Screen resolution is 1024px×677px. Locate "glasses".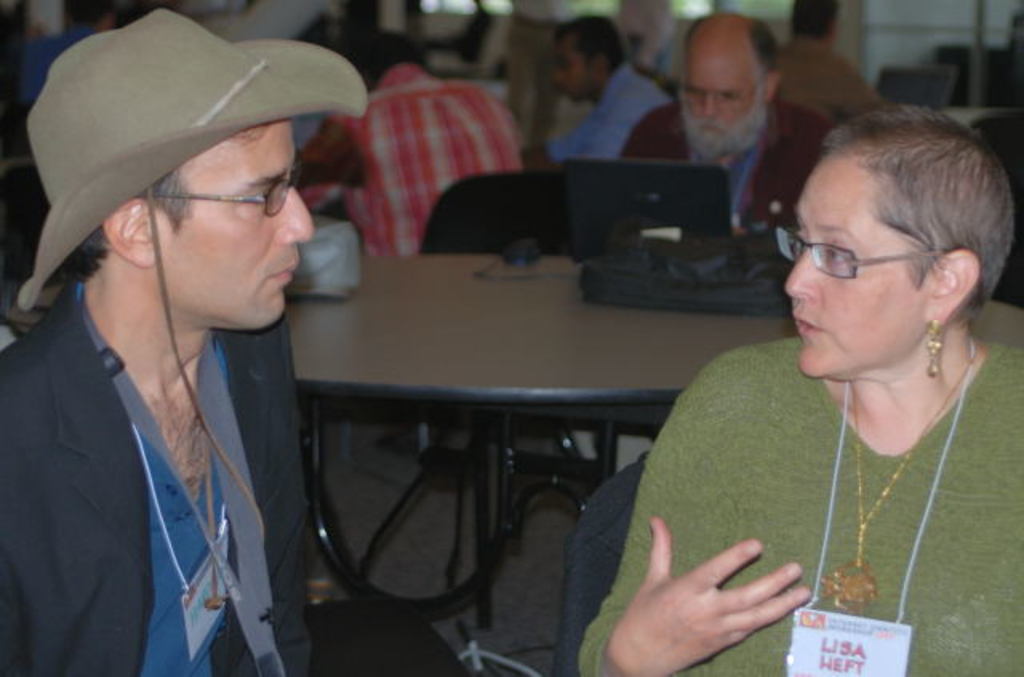
pyautogui.locateOnScreen(139, 158, 301, 218).
